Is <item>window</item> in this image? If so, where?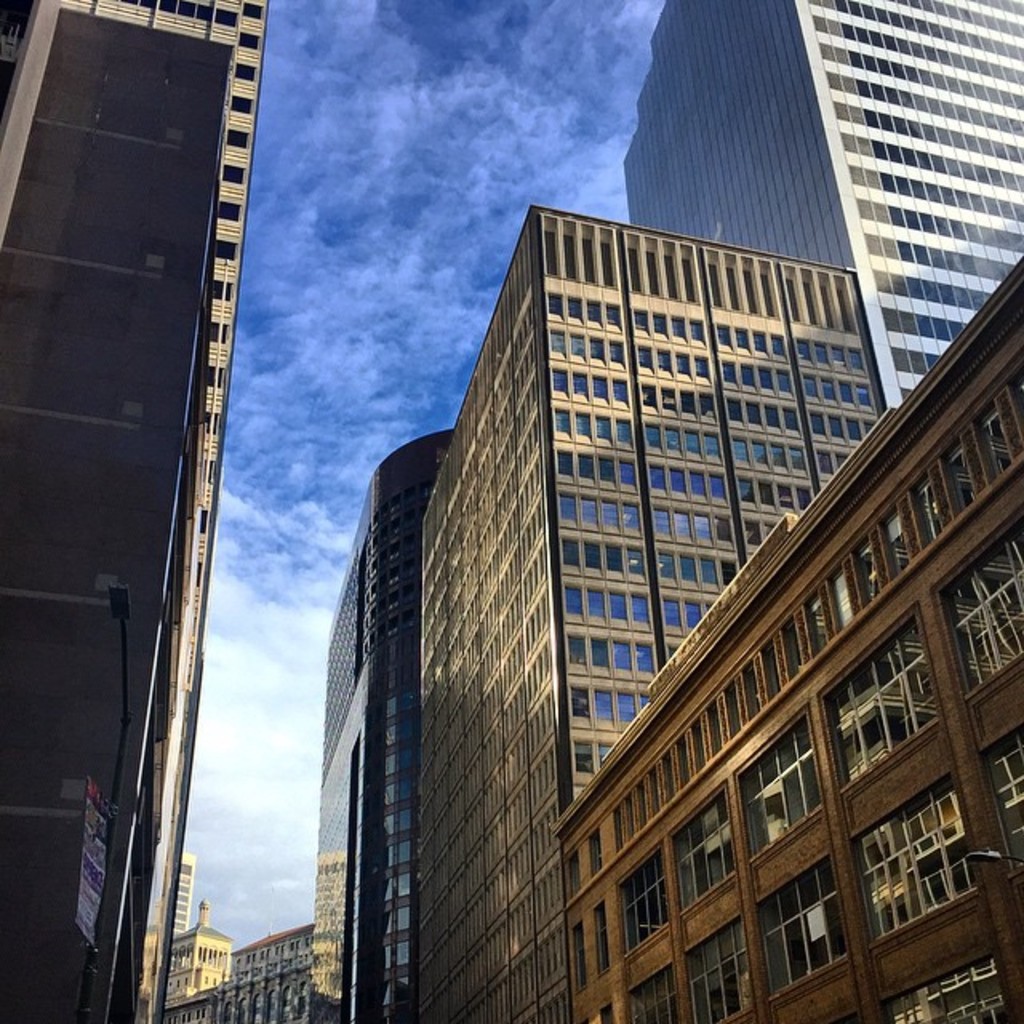
Yes, at <box>611,842,675,963</box>.
